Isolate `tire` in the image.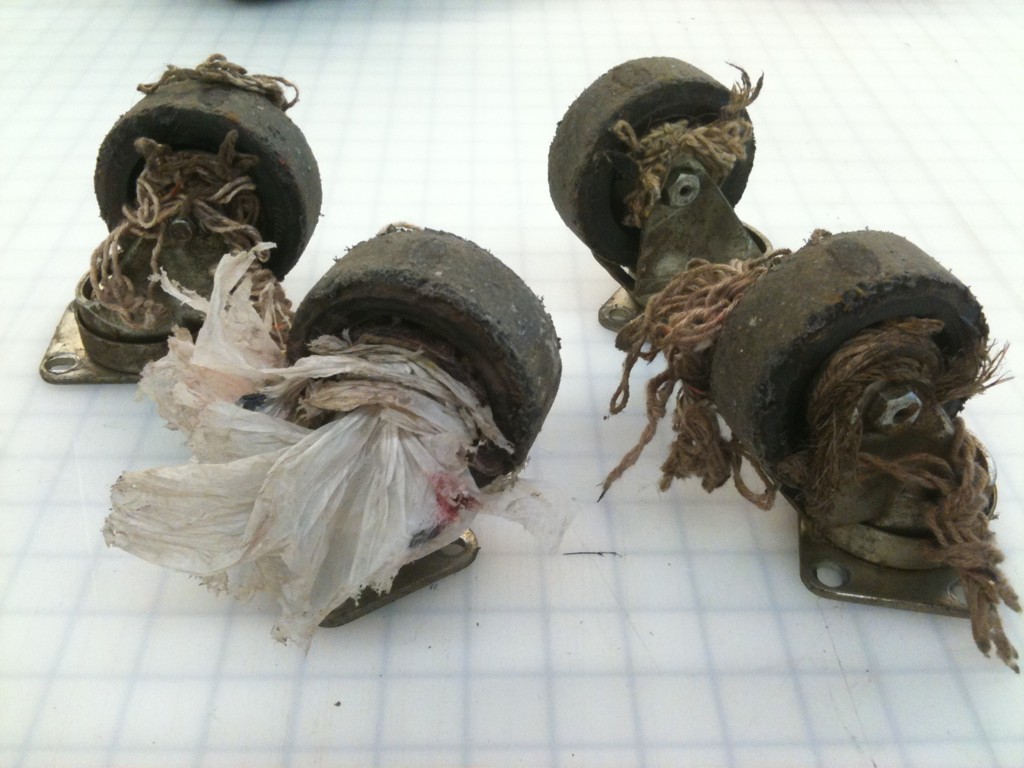
Isolated region: 710 230 987 480.
